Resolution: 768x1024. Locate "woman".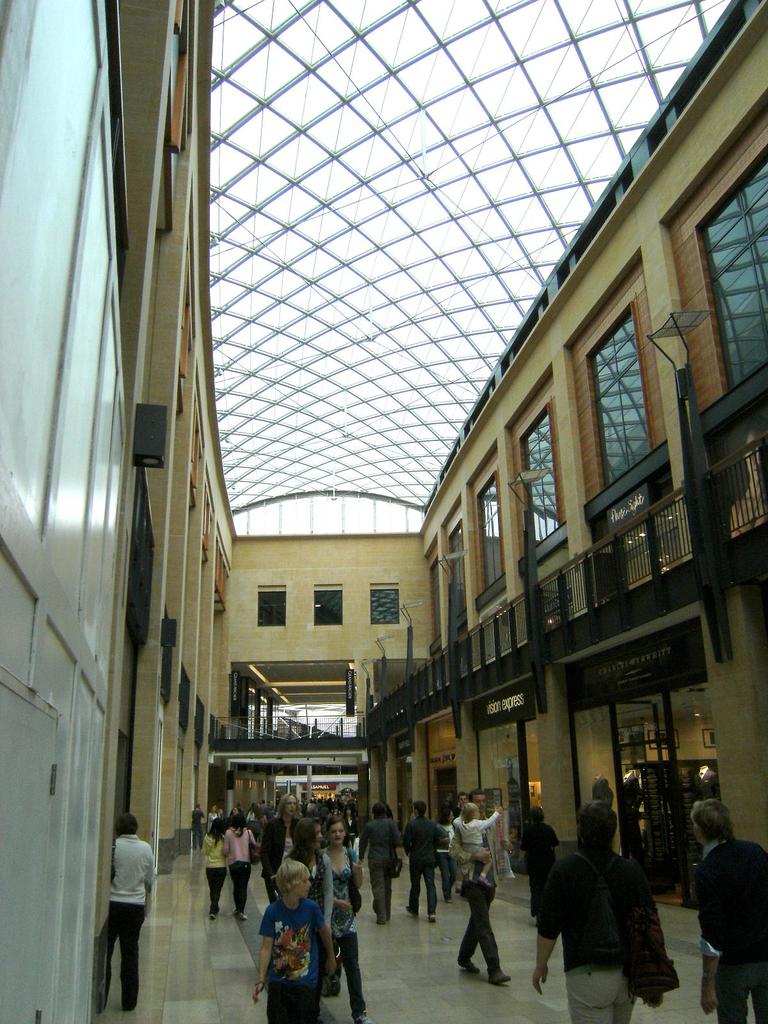
box=[515, 804, 554, 923].
